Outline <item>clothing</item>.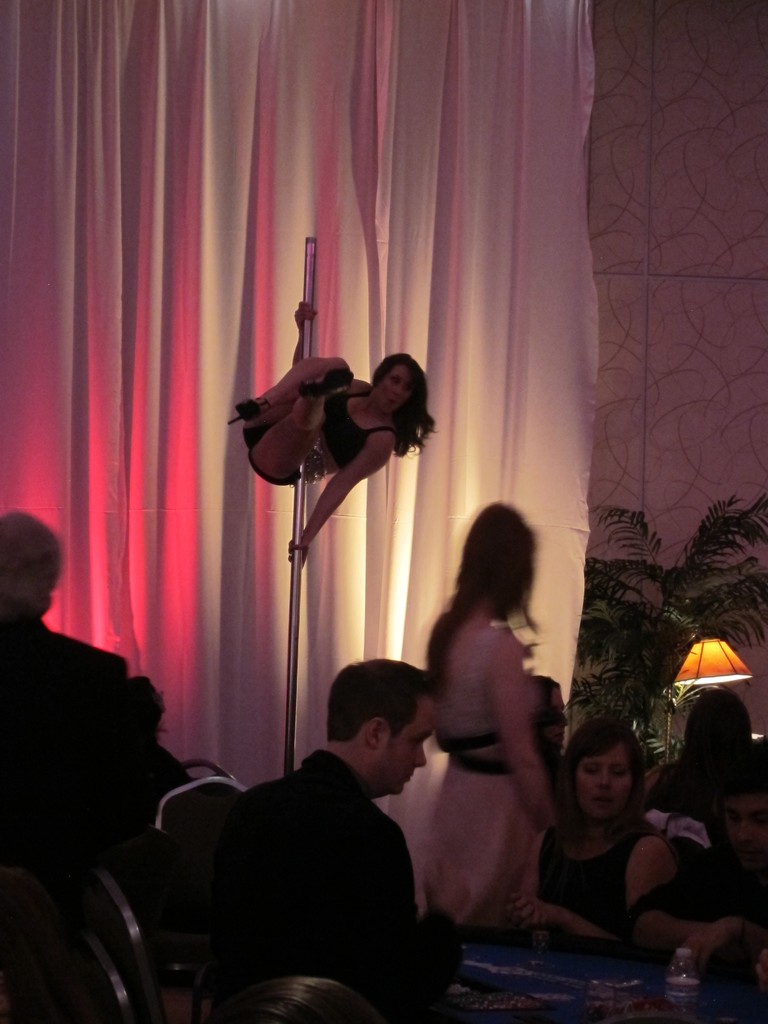
Outline: (538,820,671,937).
